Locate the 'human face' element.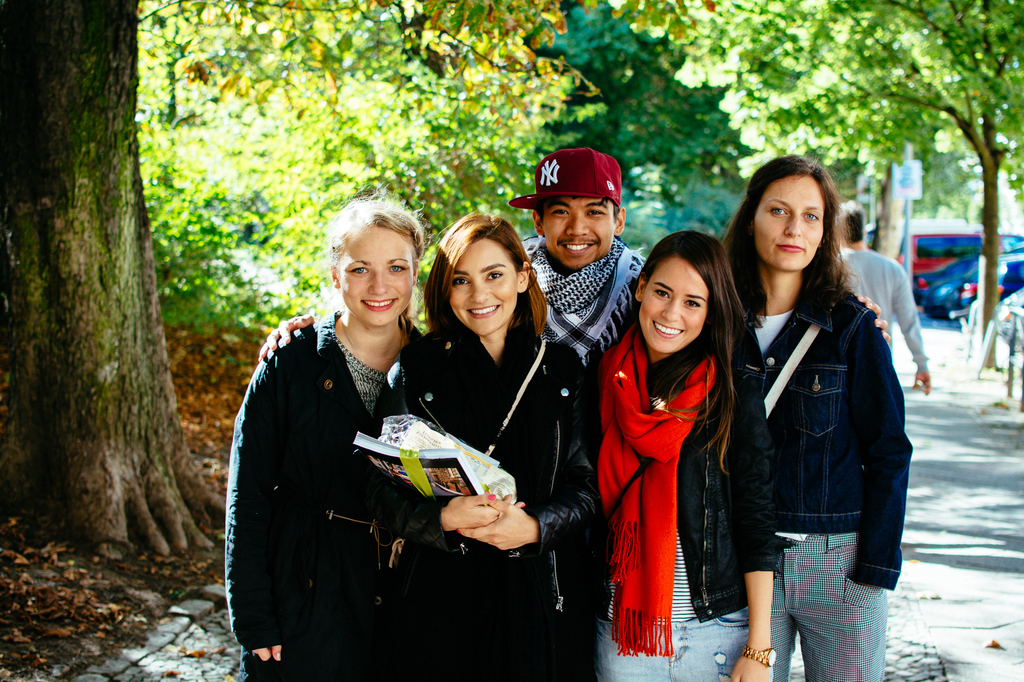
Element bbox: locate(749, 176, 829, 271).
